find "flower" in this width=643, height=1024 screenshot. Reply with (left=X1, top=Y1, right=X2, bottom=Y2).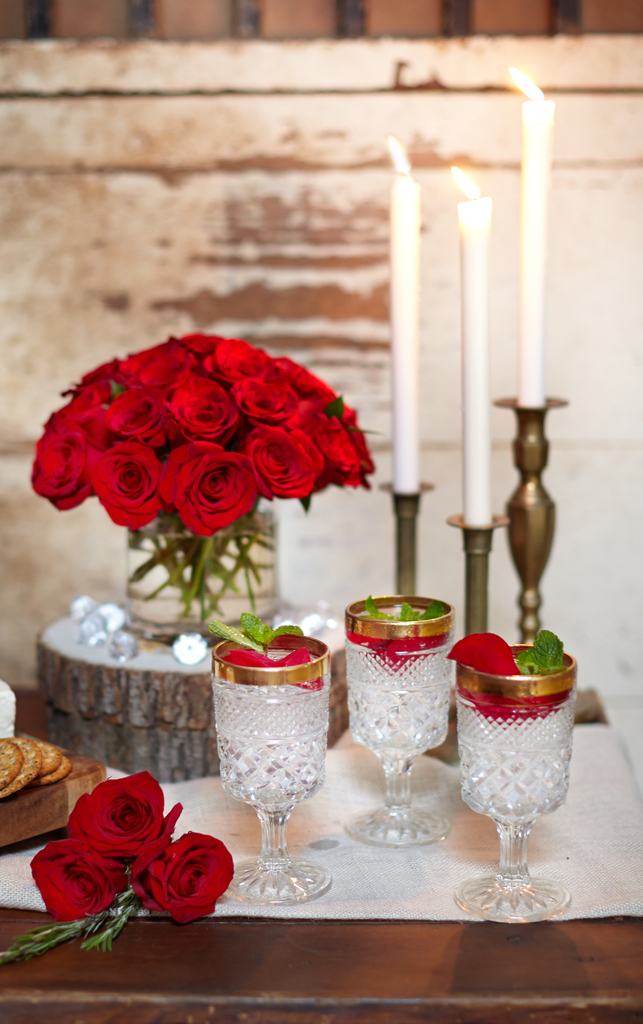
(left=28, top=834, right=124, bottom=918).
